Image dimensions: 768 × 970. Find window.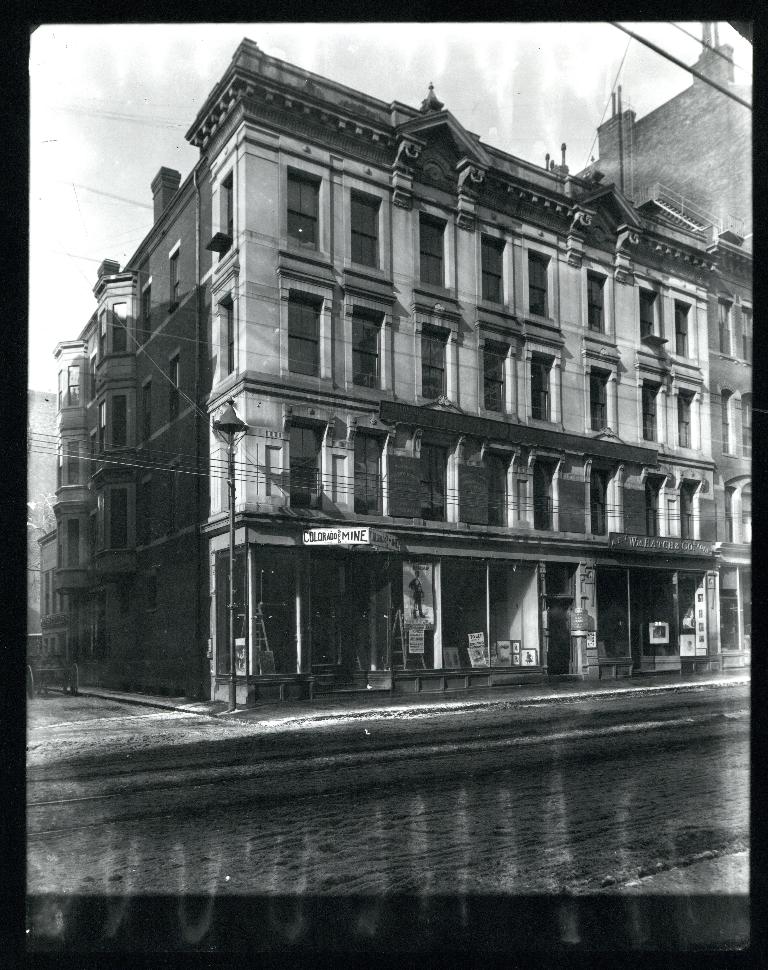
{"left": 353, "top": 430, "right": 388, "bottom": 512}.
